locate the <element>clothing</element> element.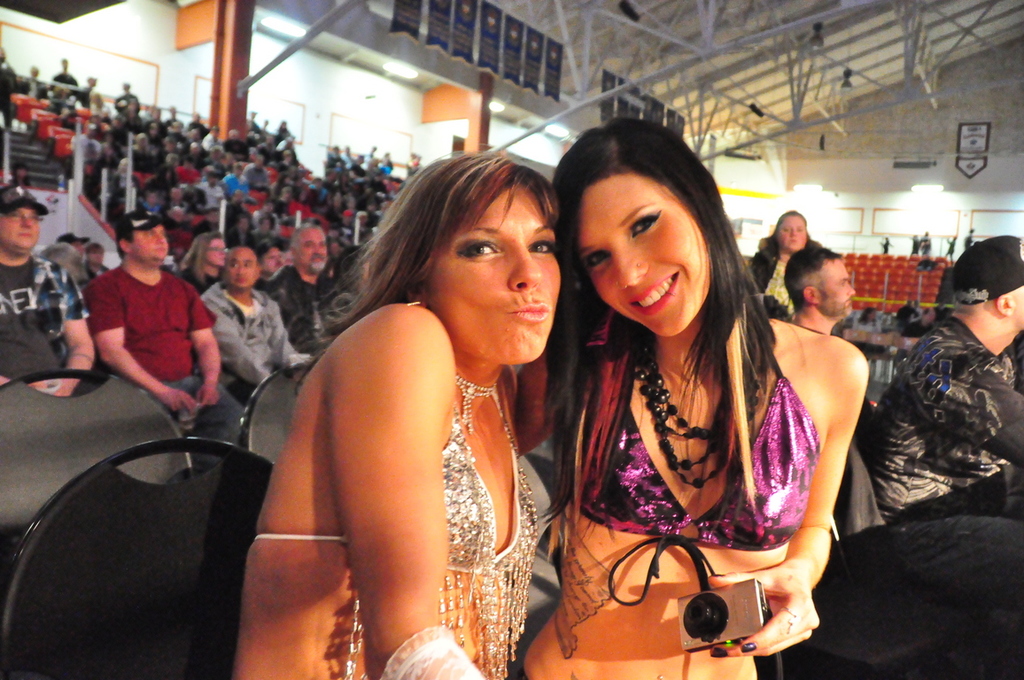
Element bbox: select_region(117, 114, 144, 137).
